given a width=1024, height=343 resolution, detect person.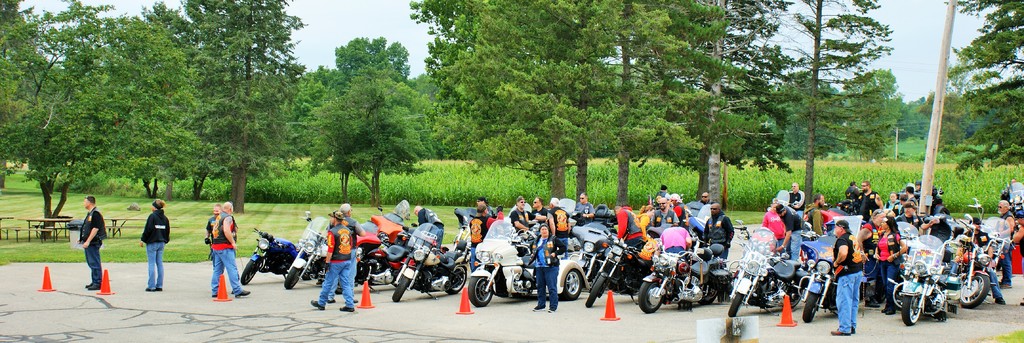
locate(412, 207, 447, 233).
